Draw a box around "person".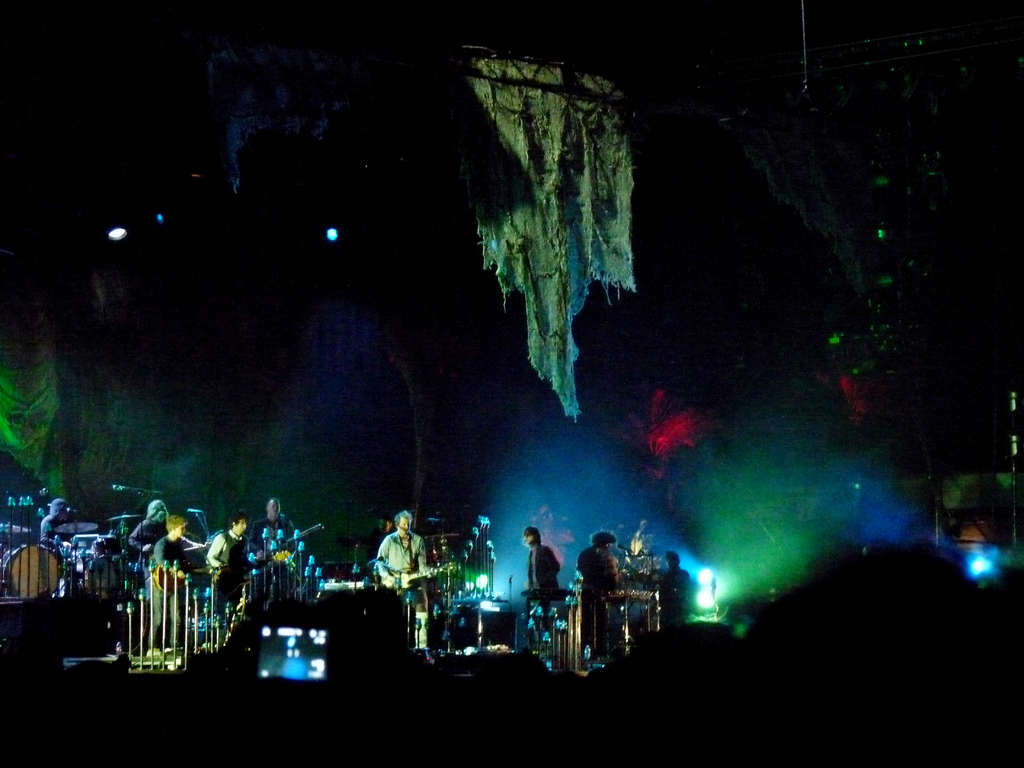
[x1=376, y1=506, x2=438, y2=660].
